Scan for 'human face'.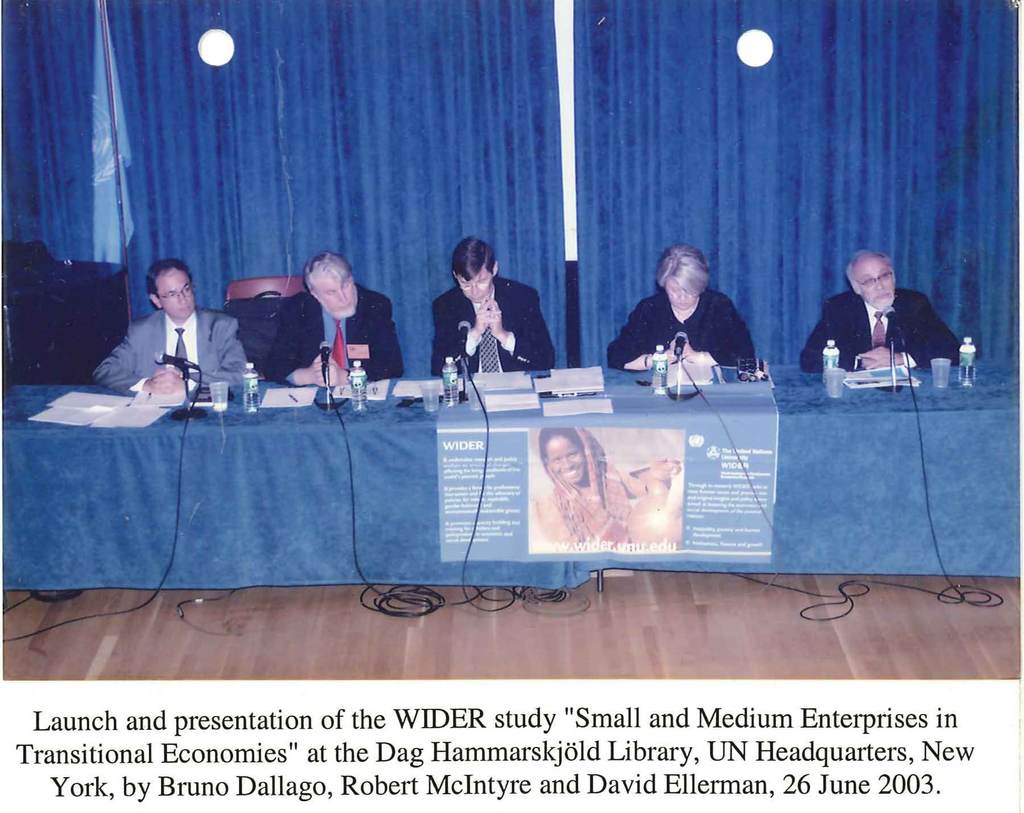
Scan result: (313,275,358,312).
